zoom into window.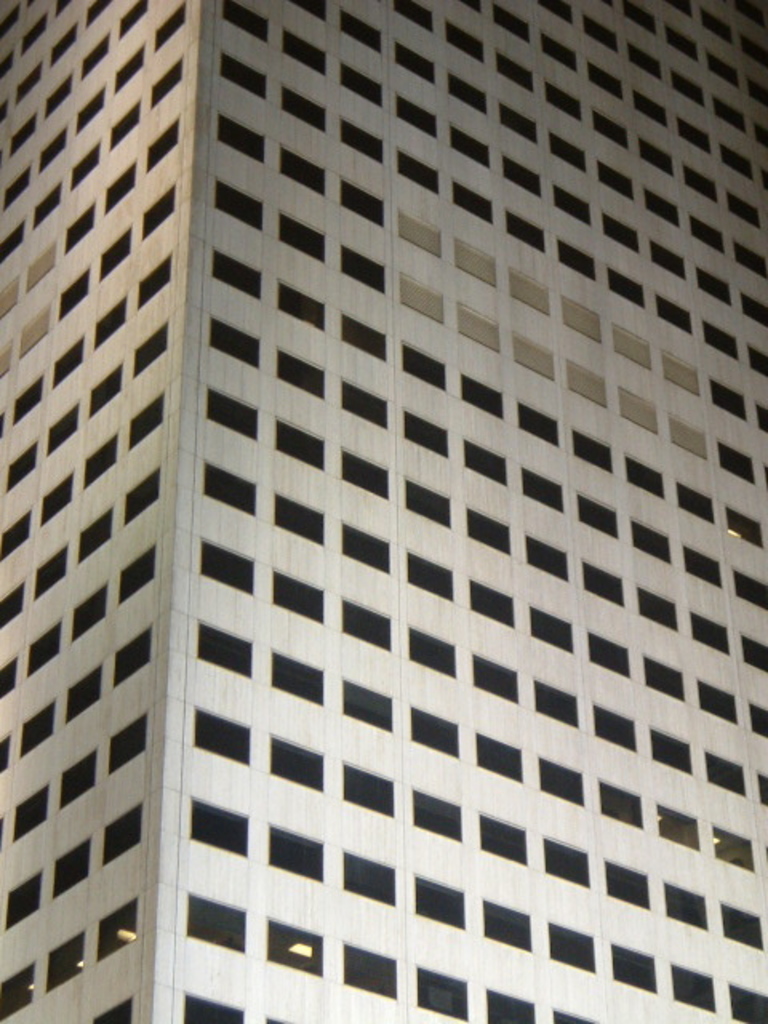
Zoom target: box(93, 995, 134, 1022).
